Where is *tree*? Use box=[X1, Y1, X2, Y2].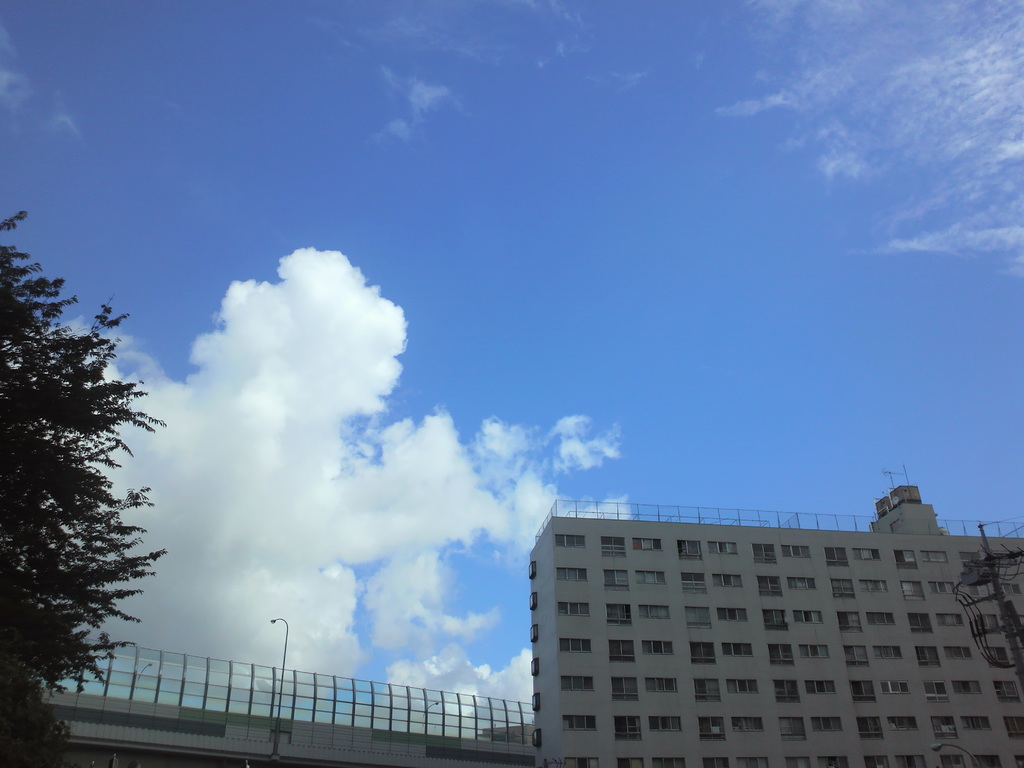
box=[8, 227, 198, 746].
